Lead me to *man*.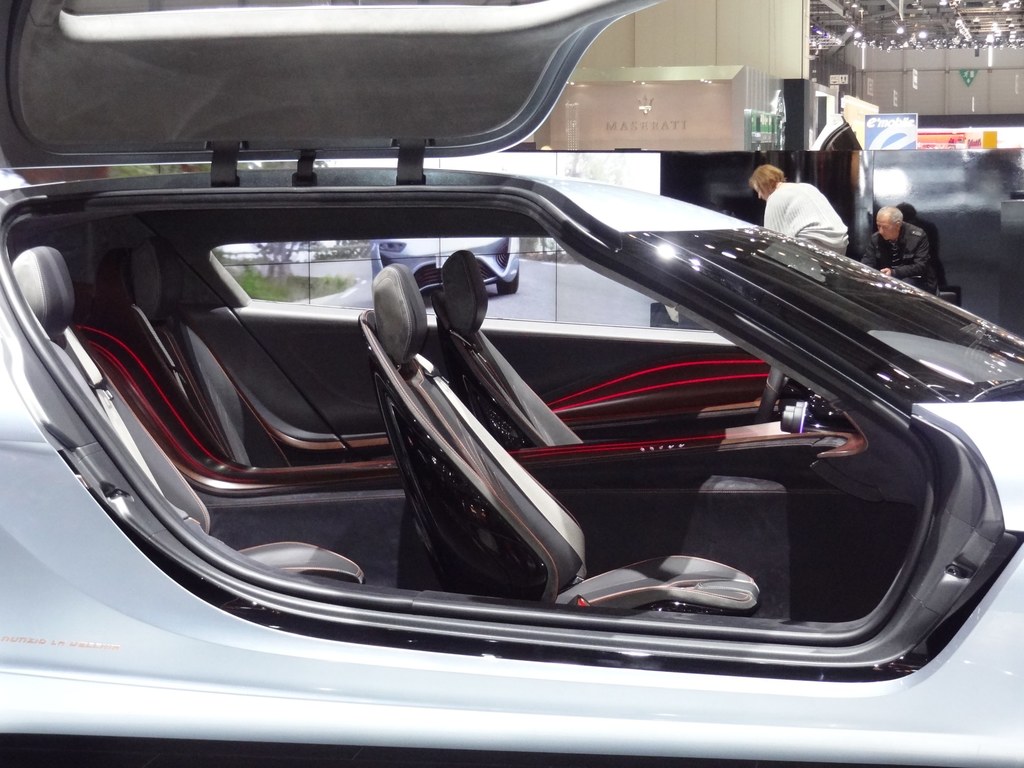
Lead to <region>878, 200, 966, 287</region>.
